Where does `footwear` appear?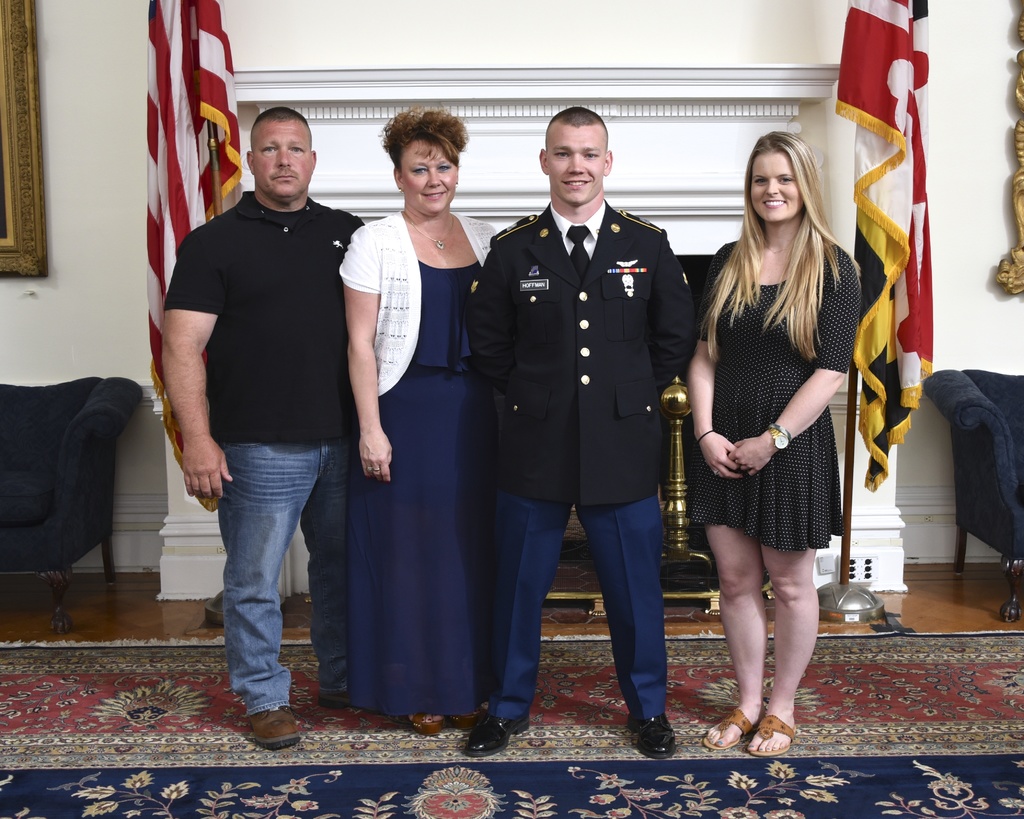
Appears at [627, 713, 678, 760].
